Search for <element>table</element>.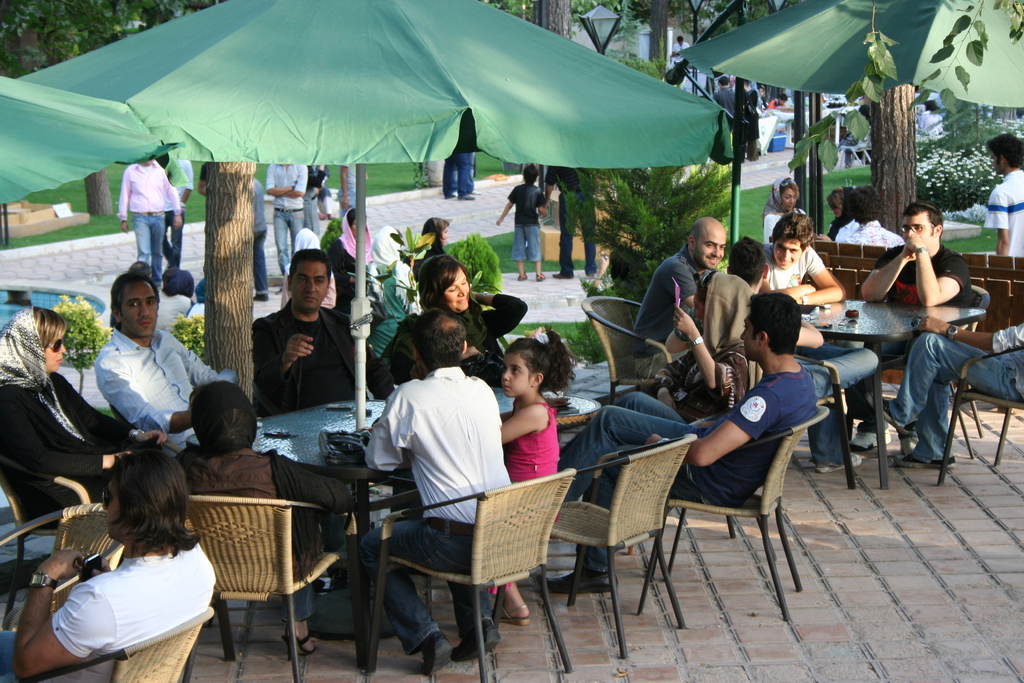
Found at 799,295,988,484.
